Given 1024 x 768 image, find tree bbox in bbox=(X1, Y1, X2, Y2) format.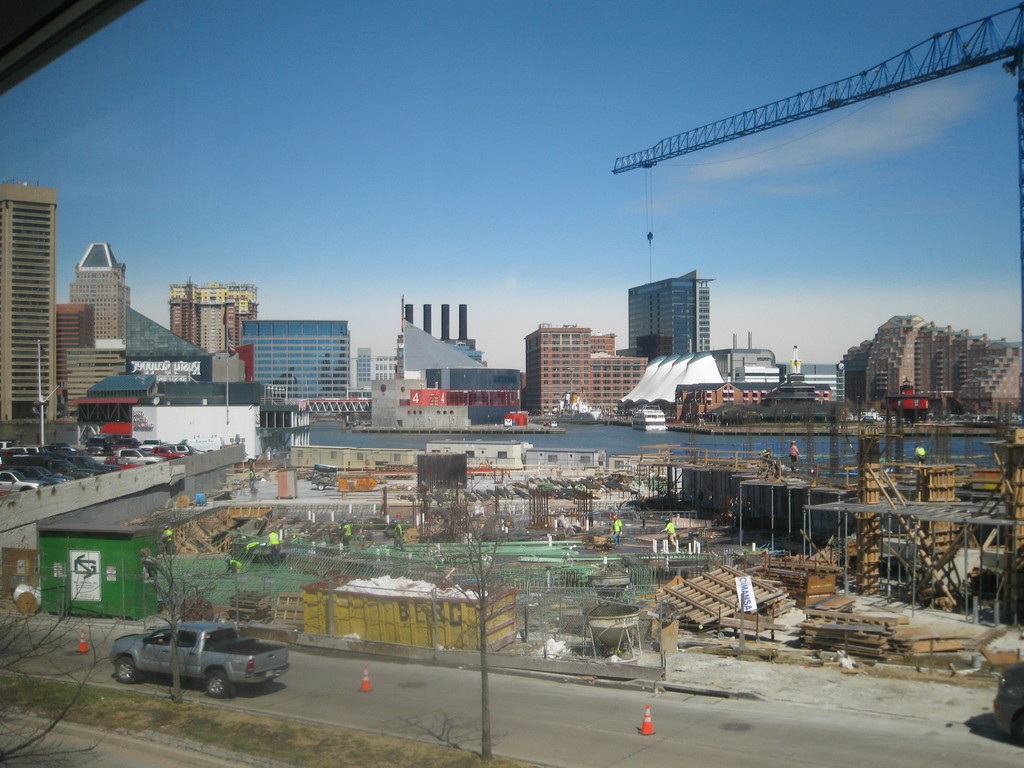
bbox=(374, 451, 579, 767).
